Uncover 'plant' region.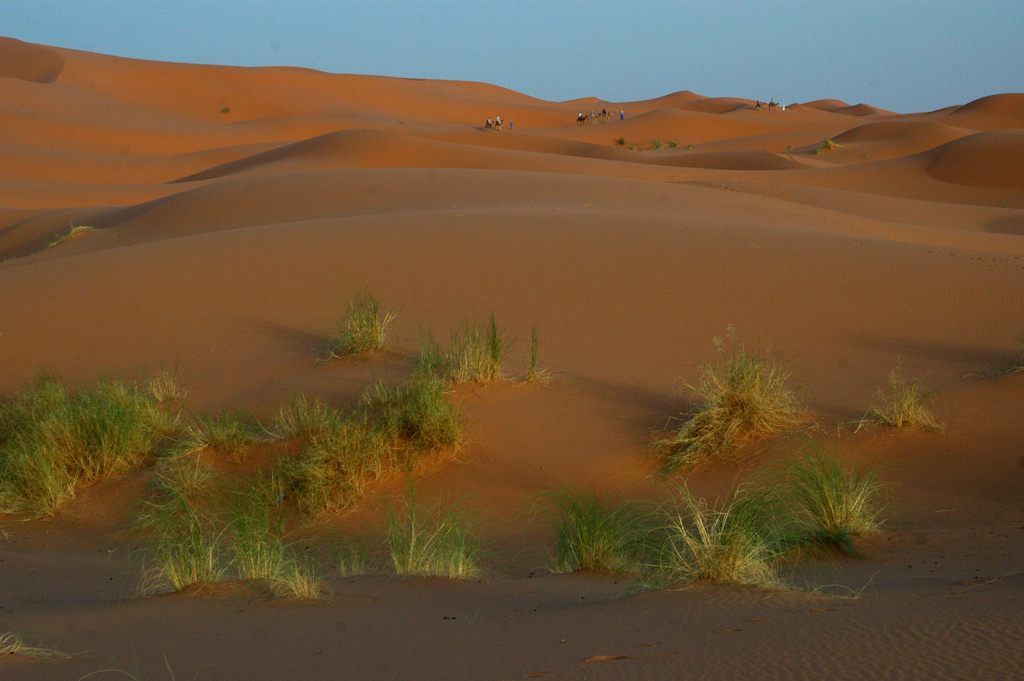
Uncovered: detection(651, 136, 659, 151).
